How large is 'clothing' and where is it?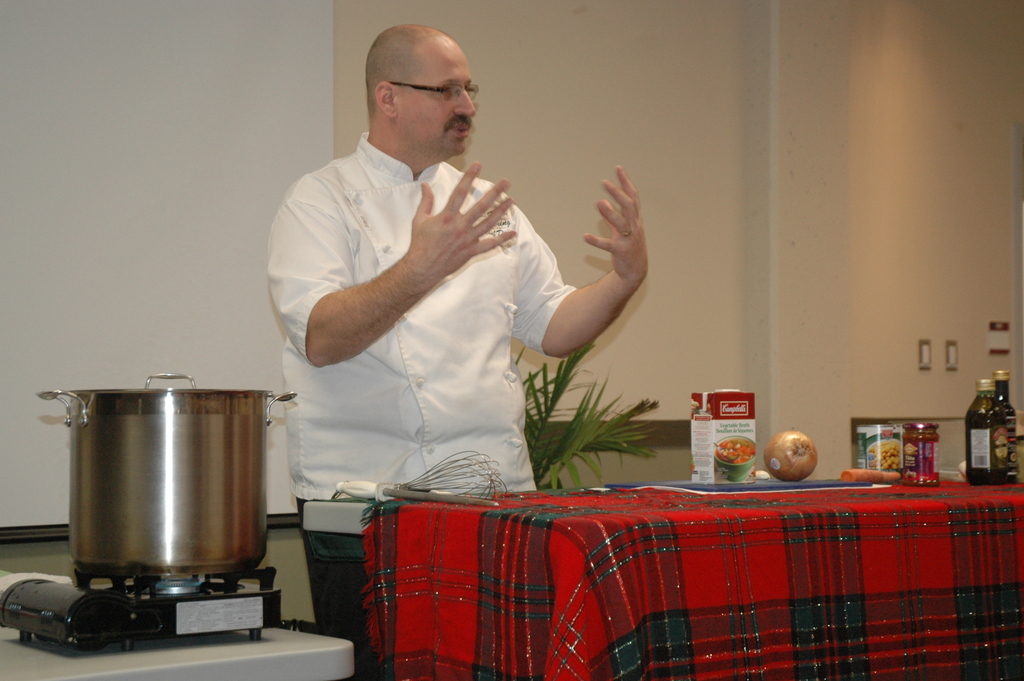
Bounding box: detection(252, 129, 571, 660).
